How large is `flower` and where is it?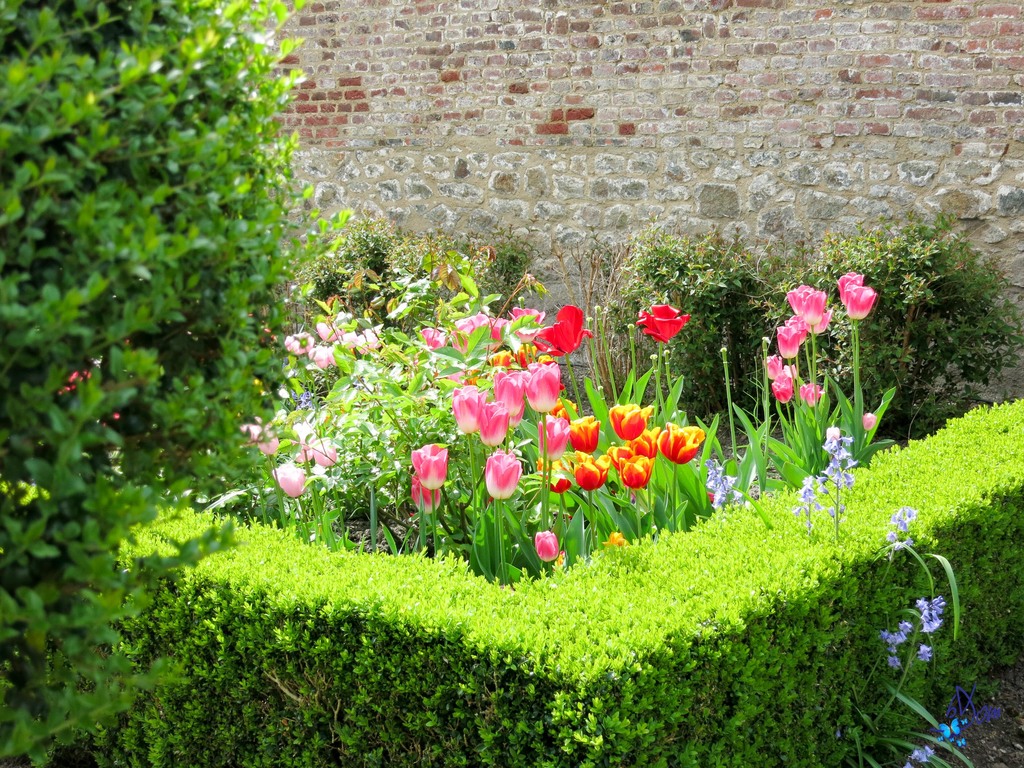
Bounding box: (left=786, top=280, right=822, bottom=324).
